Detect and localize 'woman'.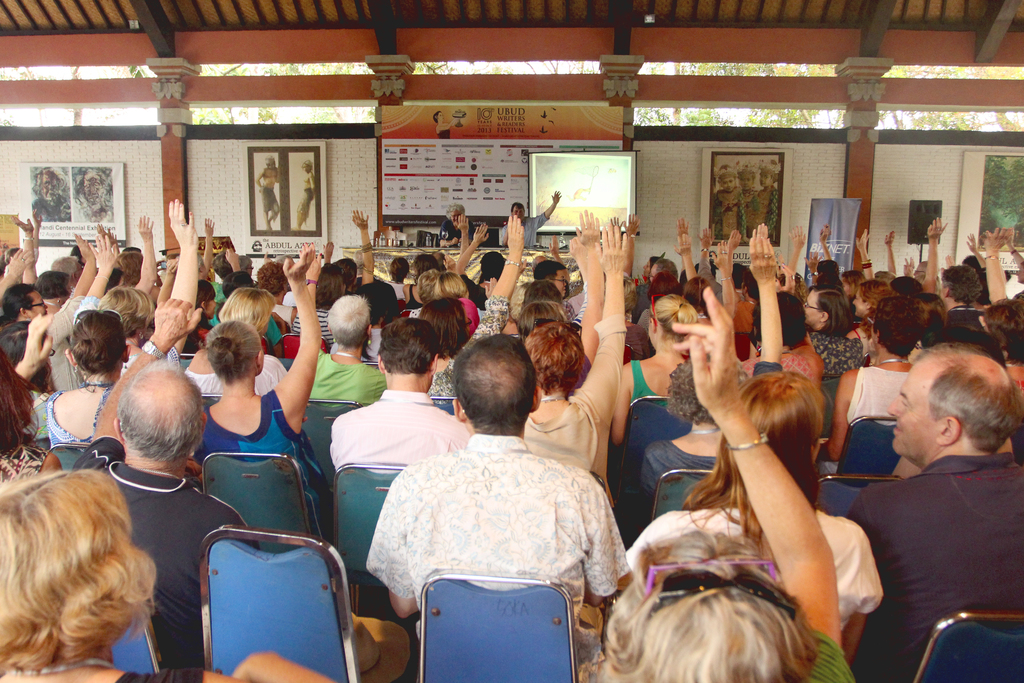
Localized at <box>514,217,634,491</box>.
